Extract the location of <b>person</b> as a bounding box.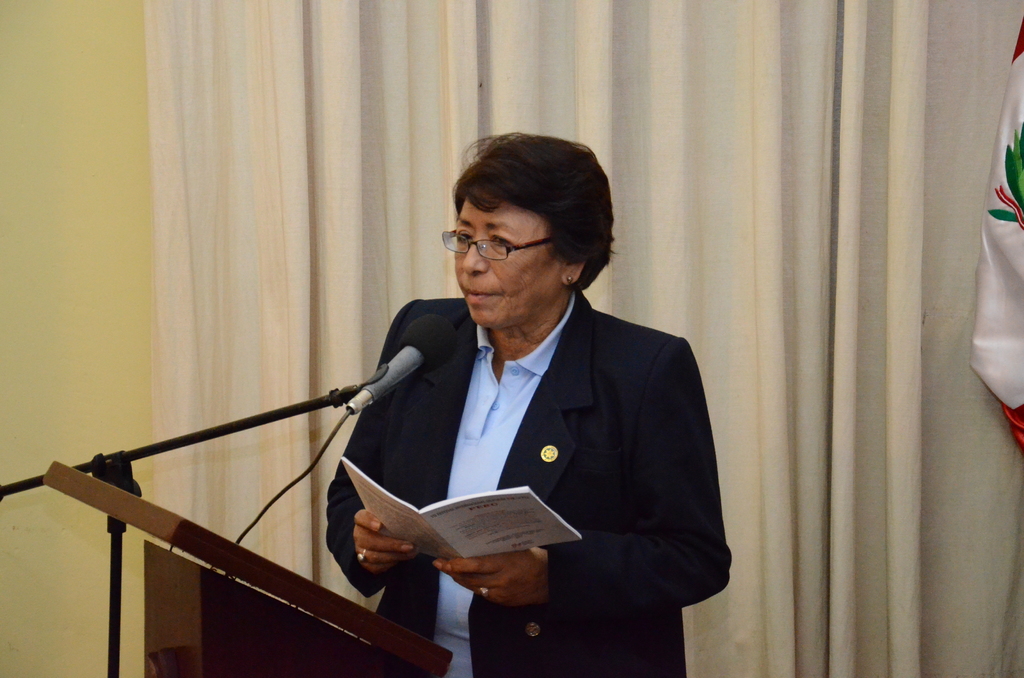
{"left": 323, "top": 130, "right": 732, "bottom": 677}.
